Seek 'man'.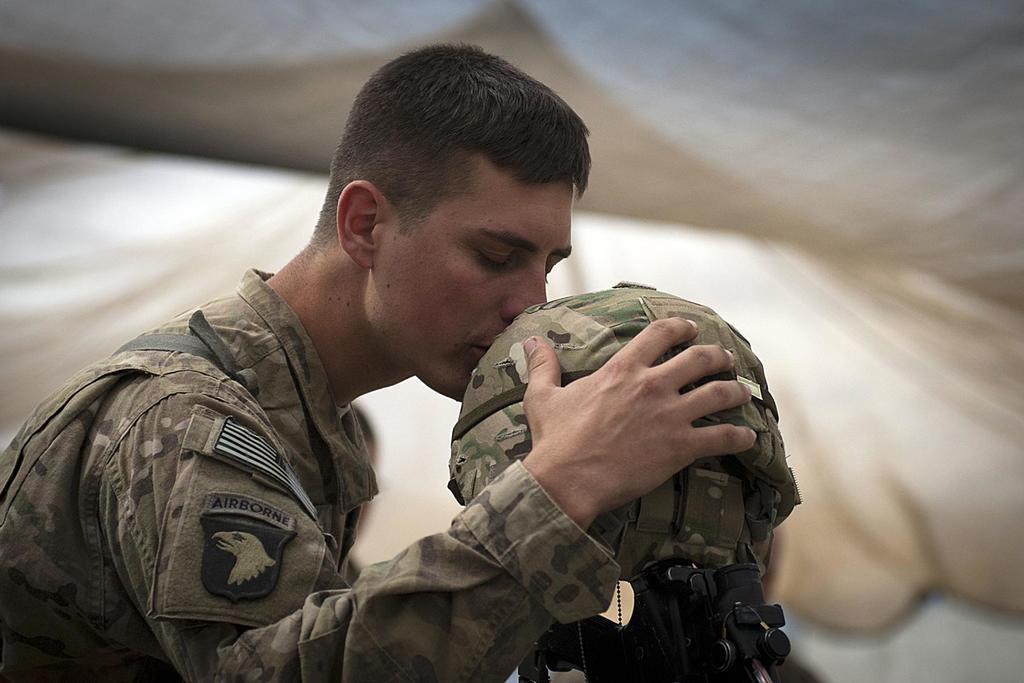
32, 73, 801, 682.
